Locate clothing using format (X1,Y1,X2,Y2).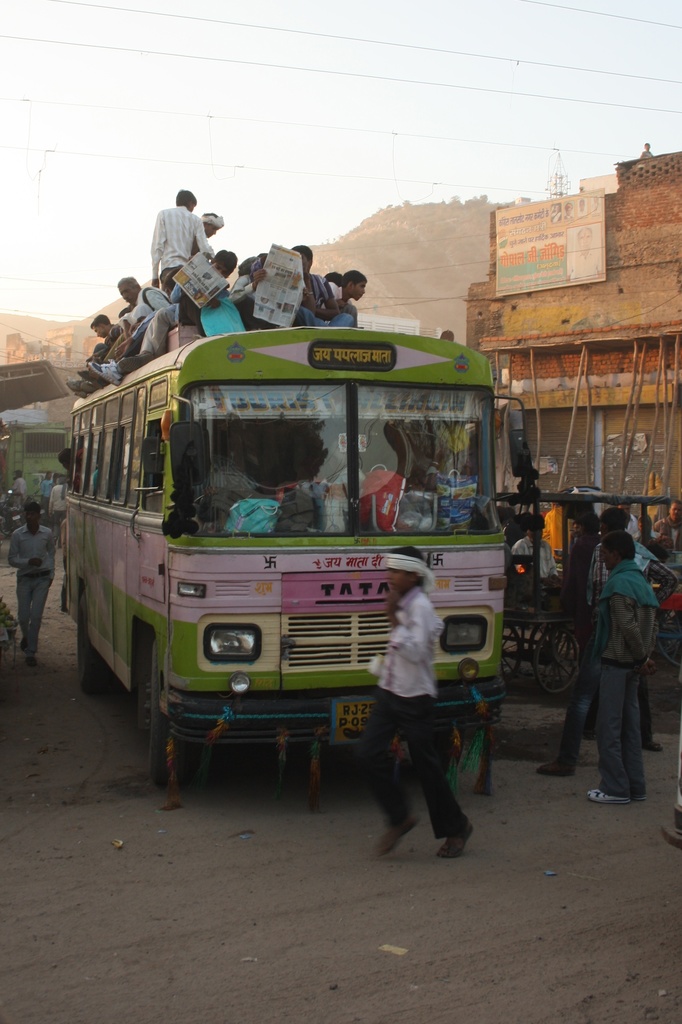
(81,323,126,369).
